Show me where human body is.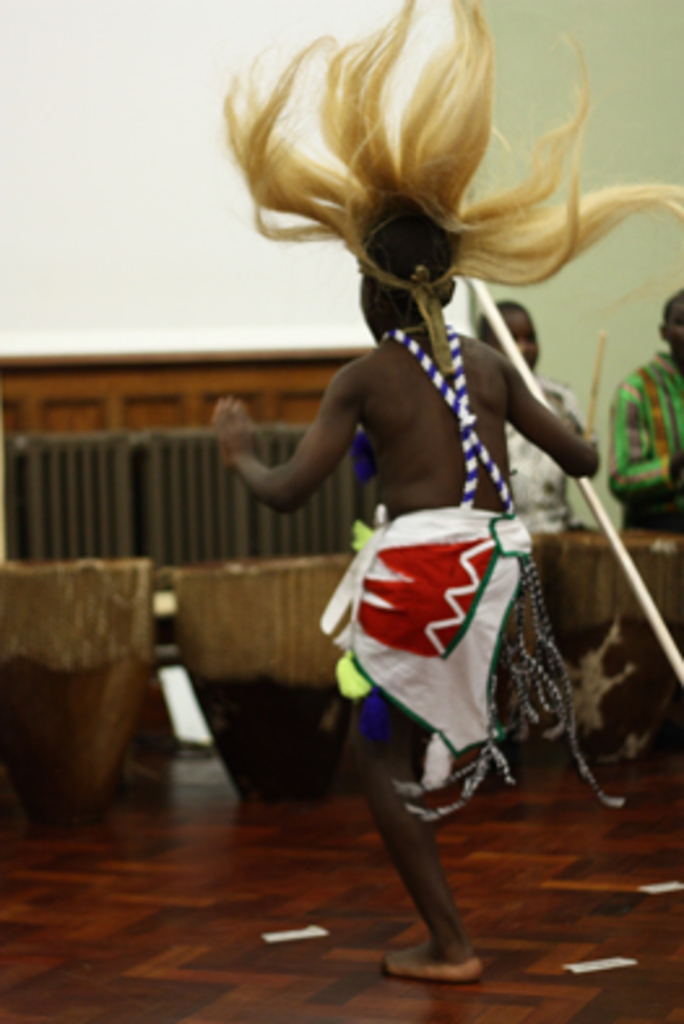
human body is at pyautogui.locateOnScreen(200, 0, 616, 985).
